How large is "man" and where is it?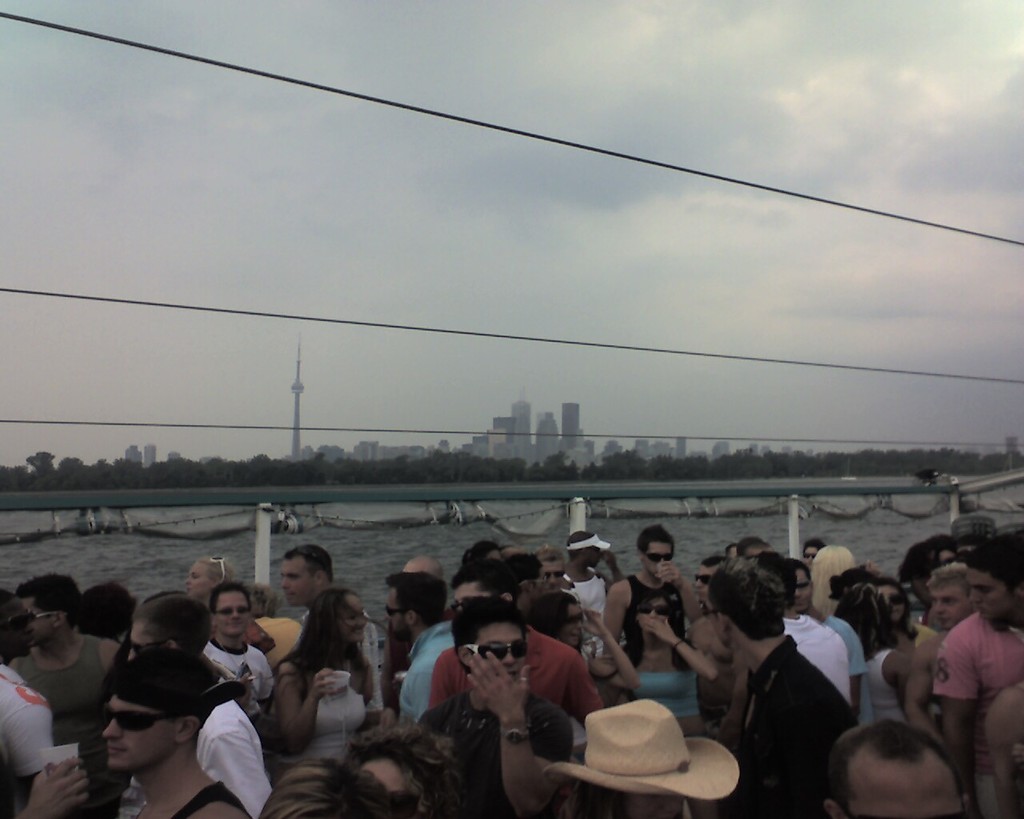
Bounding box: region(12, 564, 145, 818).
